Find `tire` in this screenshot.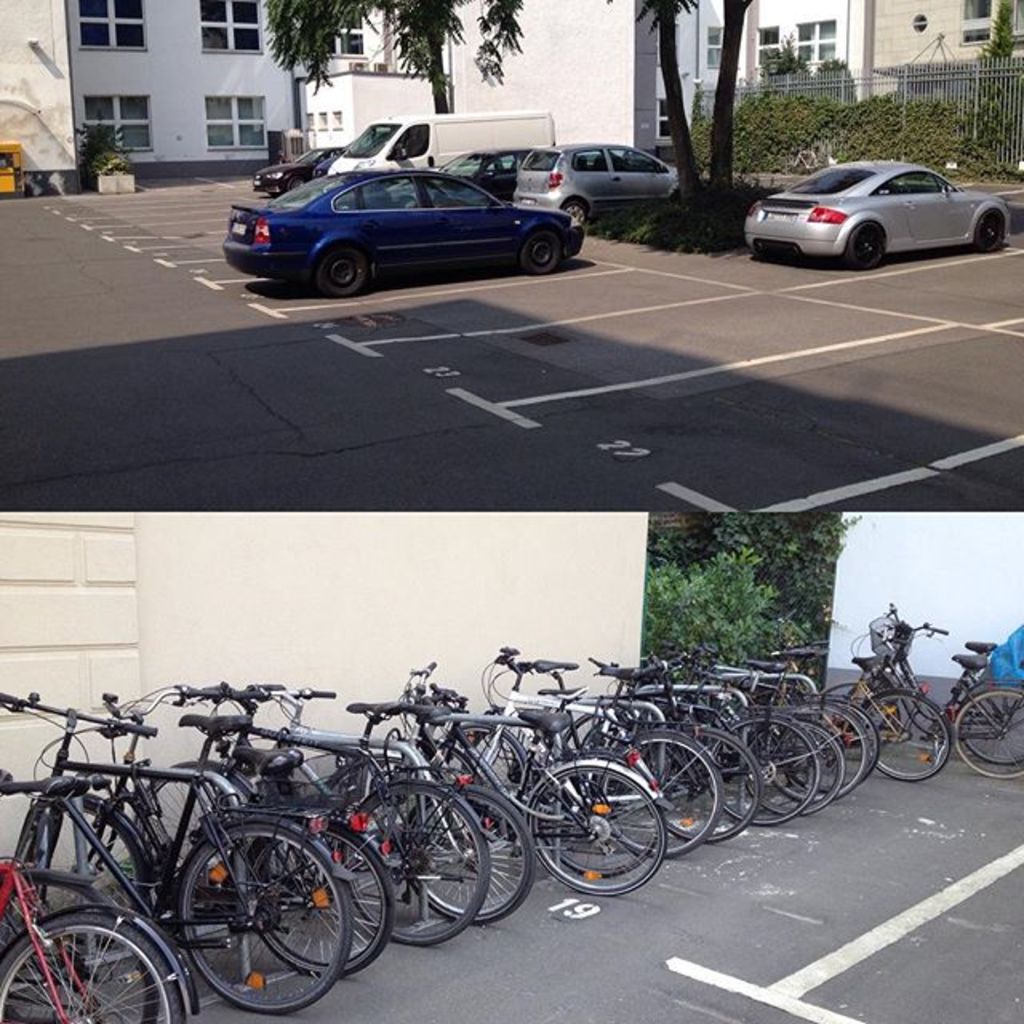
The bounding box for `tire` is 963,694,1022,766.
